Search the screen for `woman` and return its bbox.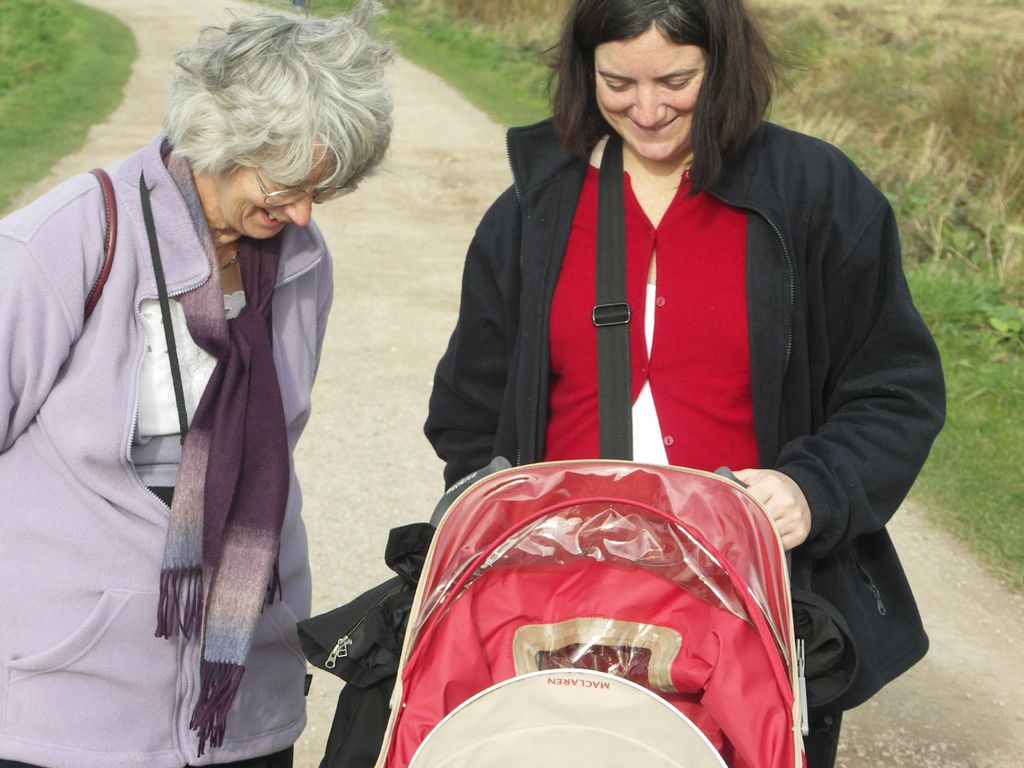
Found: Rect(395, 0, 941, 726).
